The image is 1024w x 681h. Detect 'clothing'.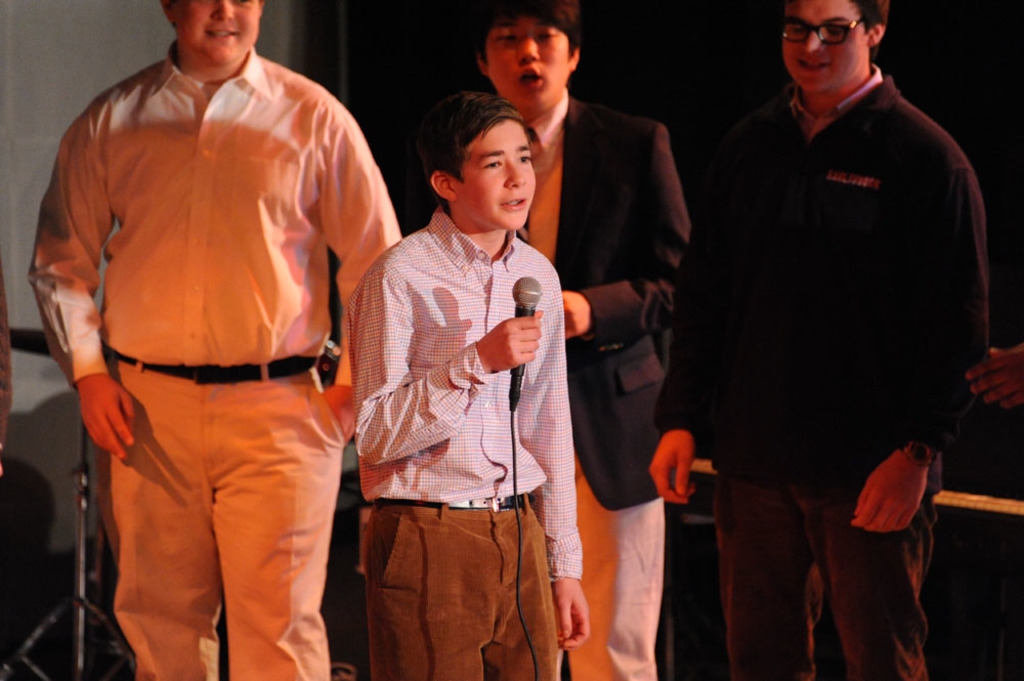
Detection: 505/90/693/680.
